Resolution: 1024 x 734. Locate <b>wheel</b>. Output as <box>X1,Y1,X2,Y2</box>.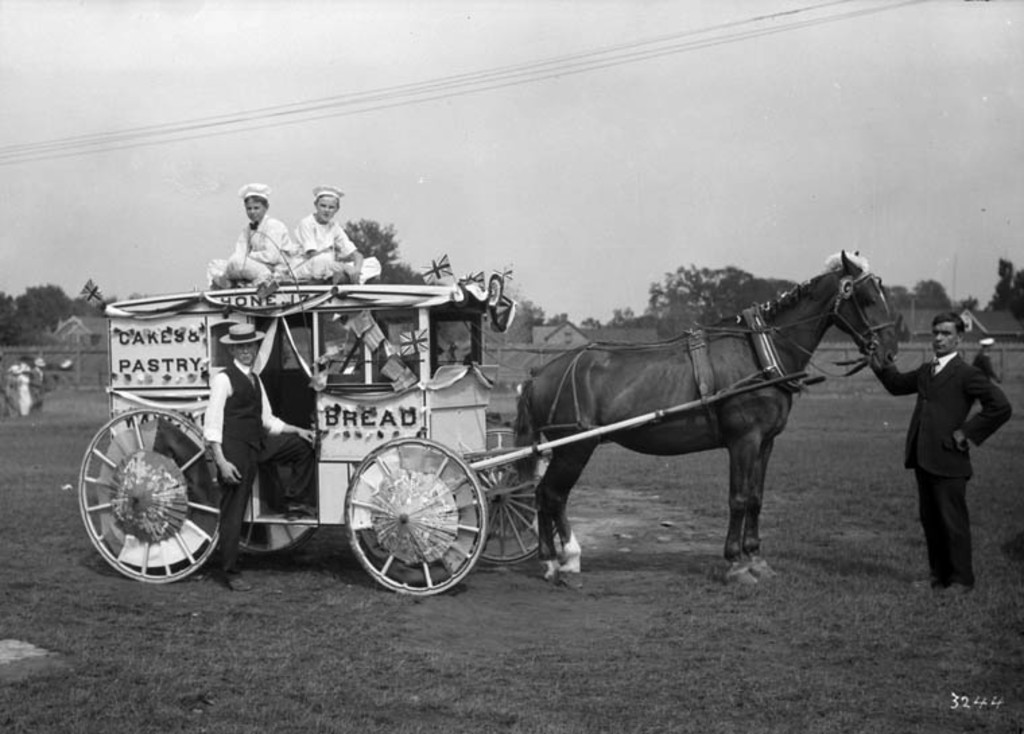
<box>77,400,224,582</box>.
